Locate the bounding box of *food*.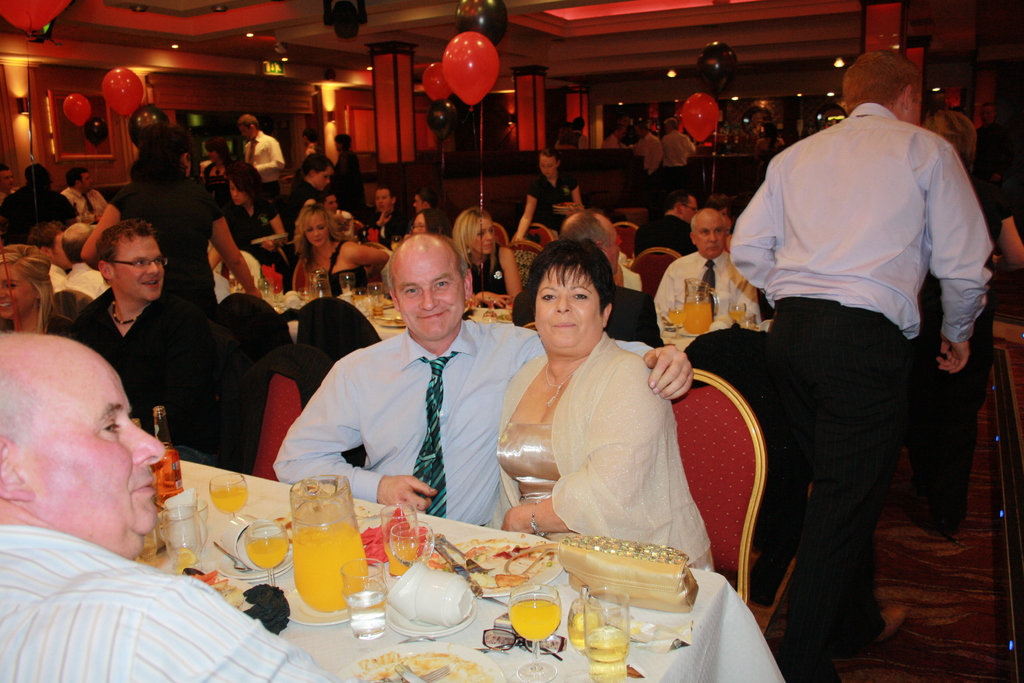
Bounding box: box(360, 502, 435, 570).
